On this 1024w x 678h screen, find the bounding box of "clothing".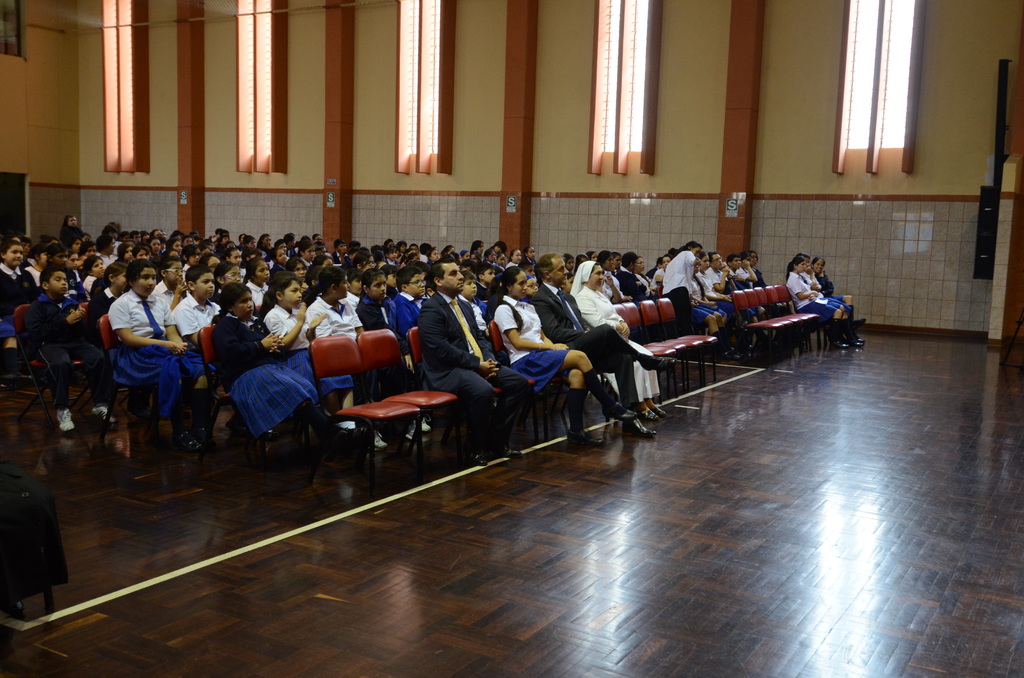
Bounding box: {"left": 170, "top": 290, "right": 237, "bottom": 442}.
